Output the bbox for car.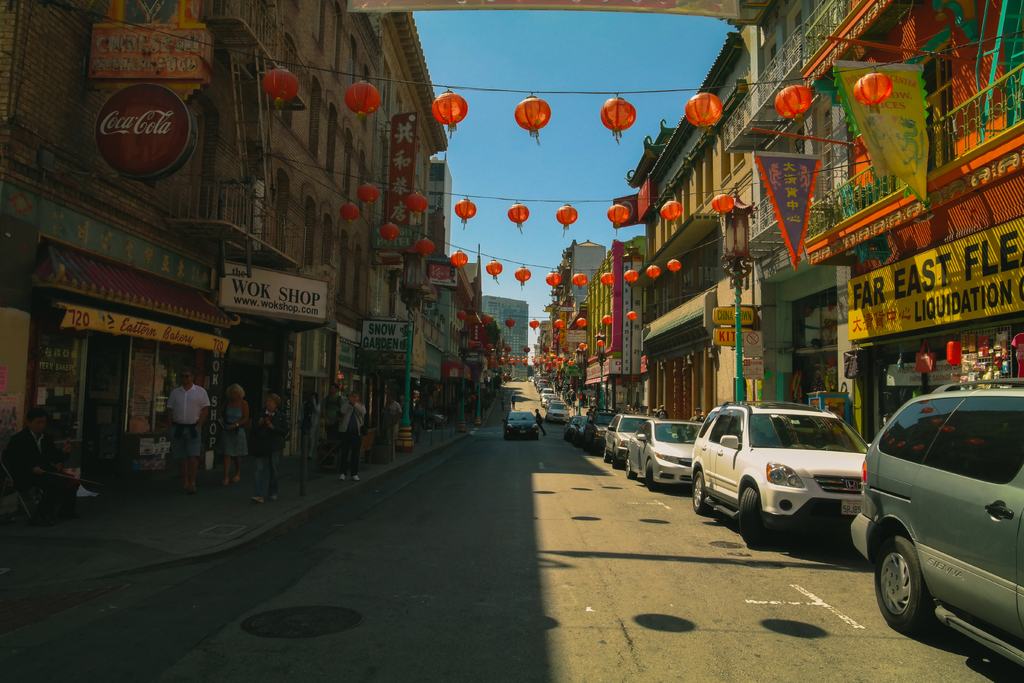
BBox(688, 403, 869, 548).
